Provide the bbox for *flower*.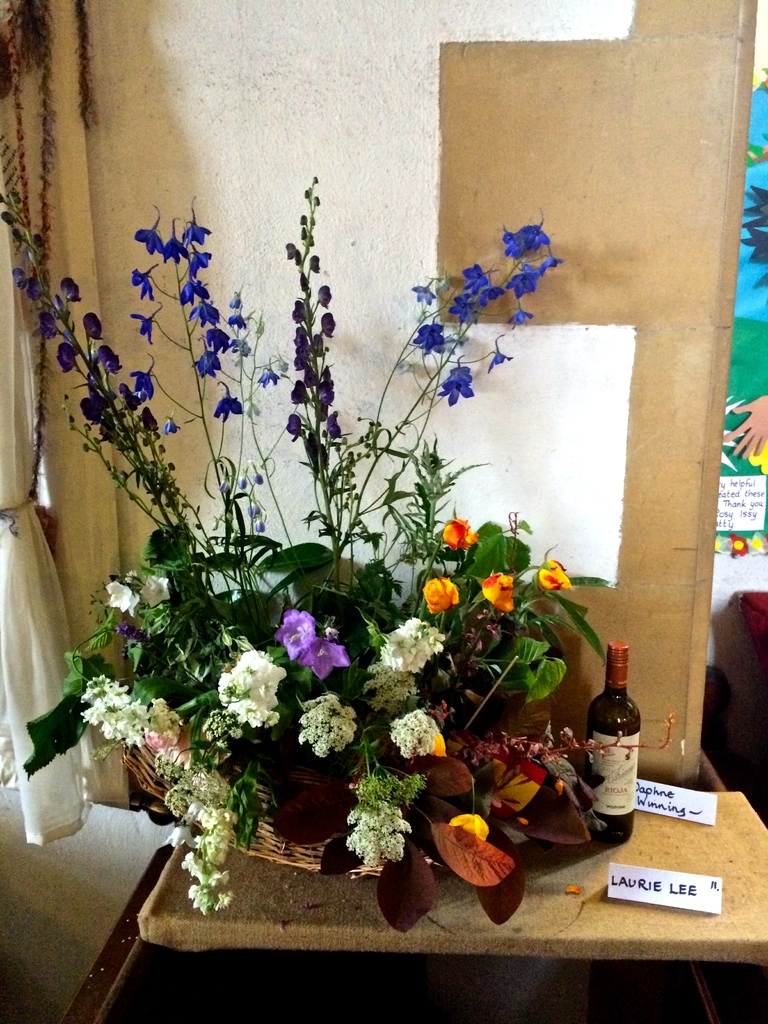
bbox=(300, 633, 353, 685).
